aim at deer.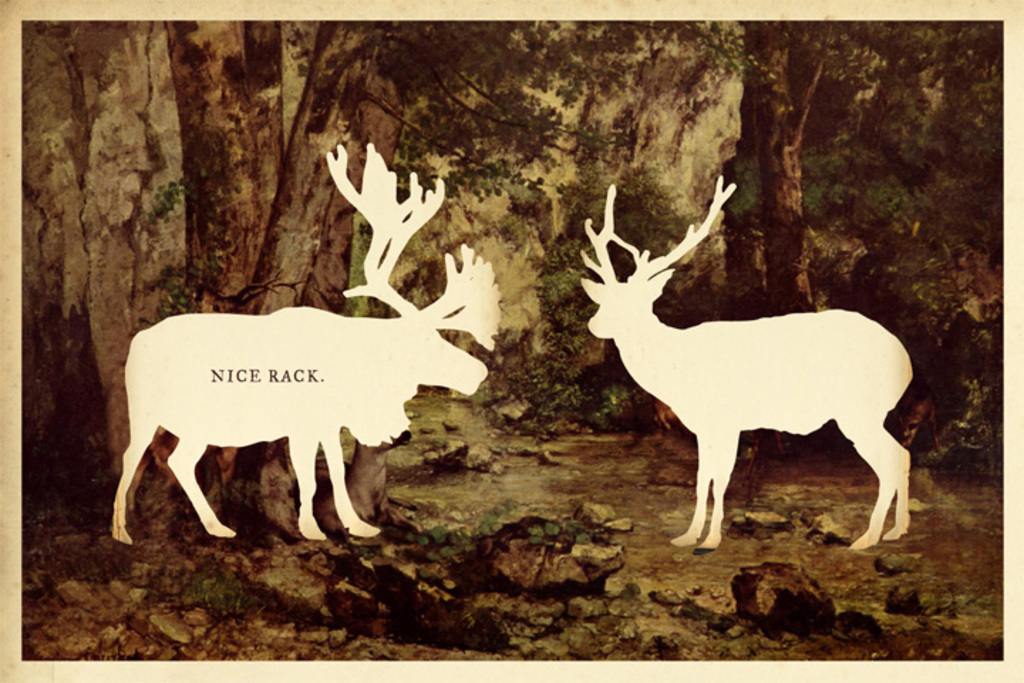
Aimed at [577, 171, 910, 549].
